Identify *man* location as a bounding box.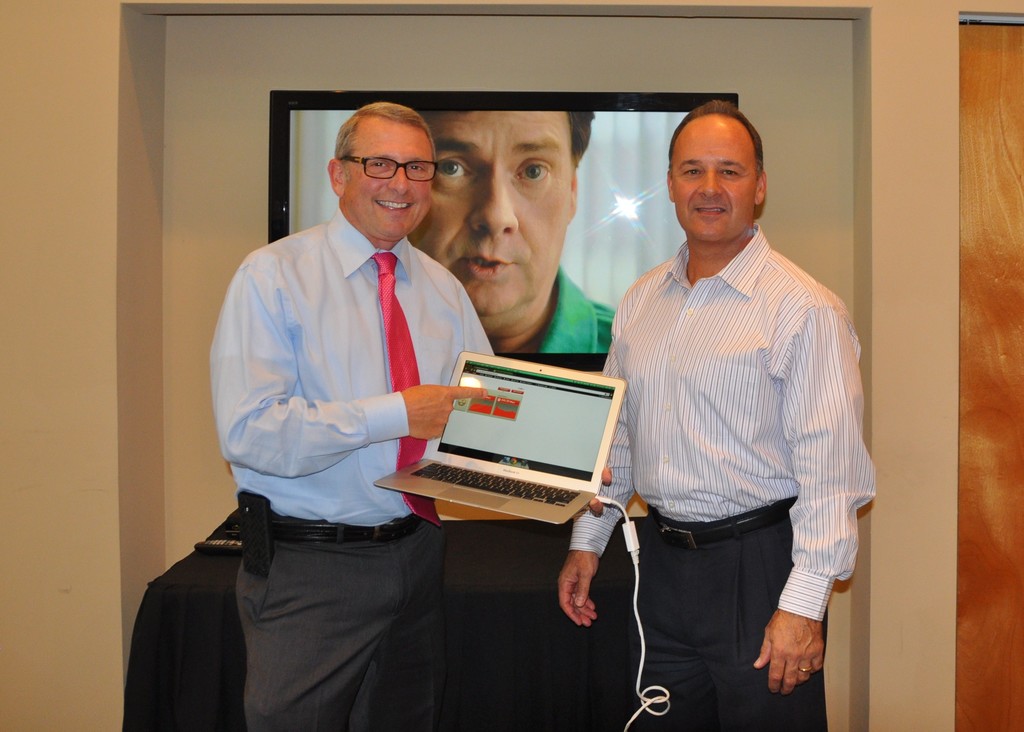
{"left": 586, "top": 113, "right": 879, "bottom": 725}.
